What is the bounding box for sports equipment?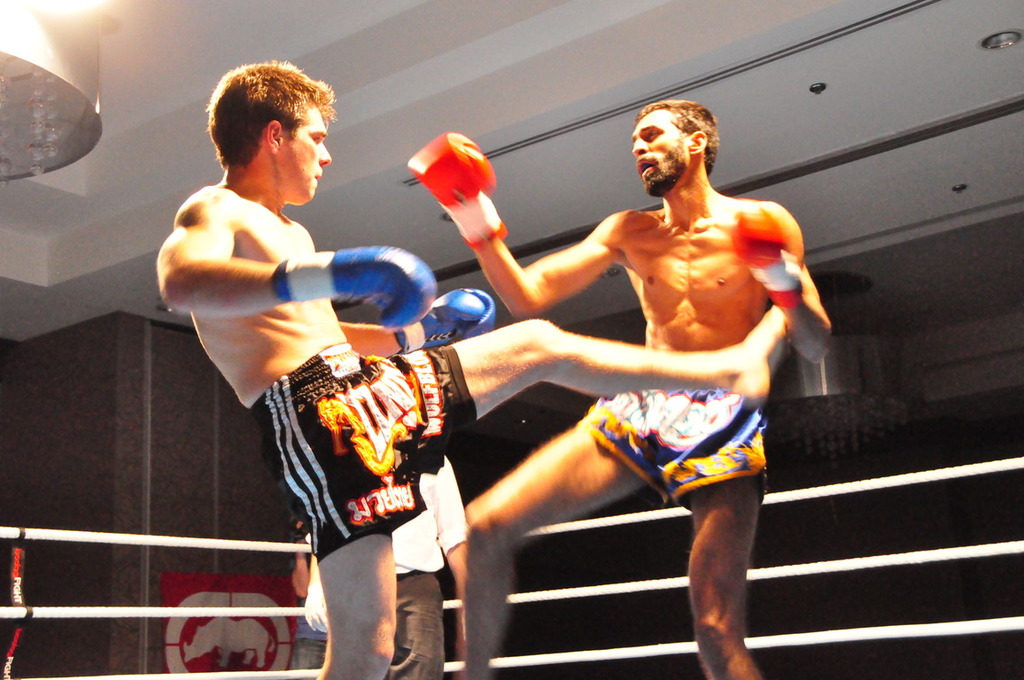
394 289 496 357.
